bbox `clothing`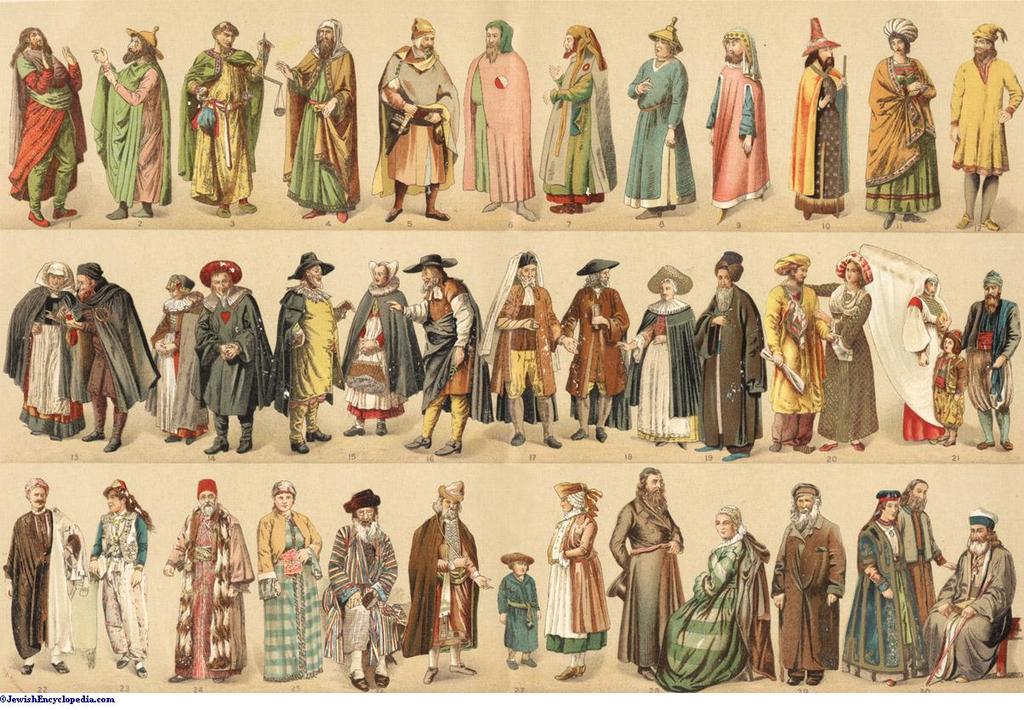
<bbox>787, 56, 845, 216</bbox>
